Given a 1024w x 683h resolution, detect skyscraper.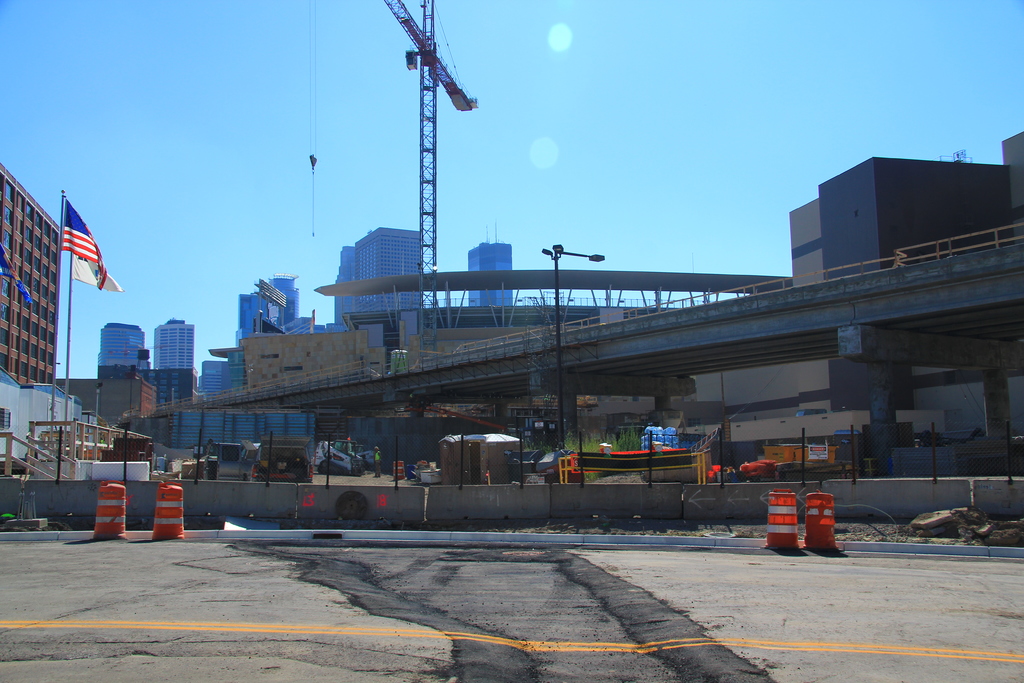
x1=202, y1=276, x2=314, y2=457.
